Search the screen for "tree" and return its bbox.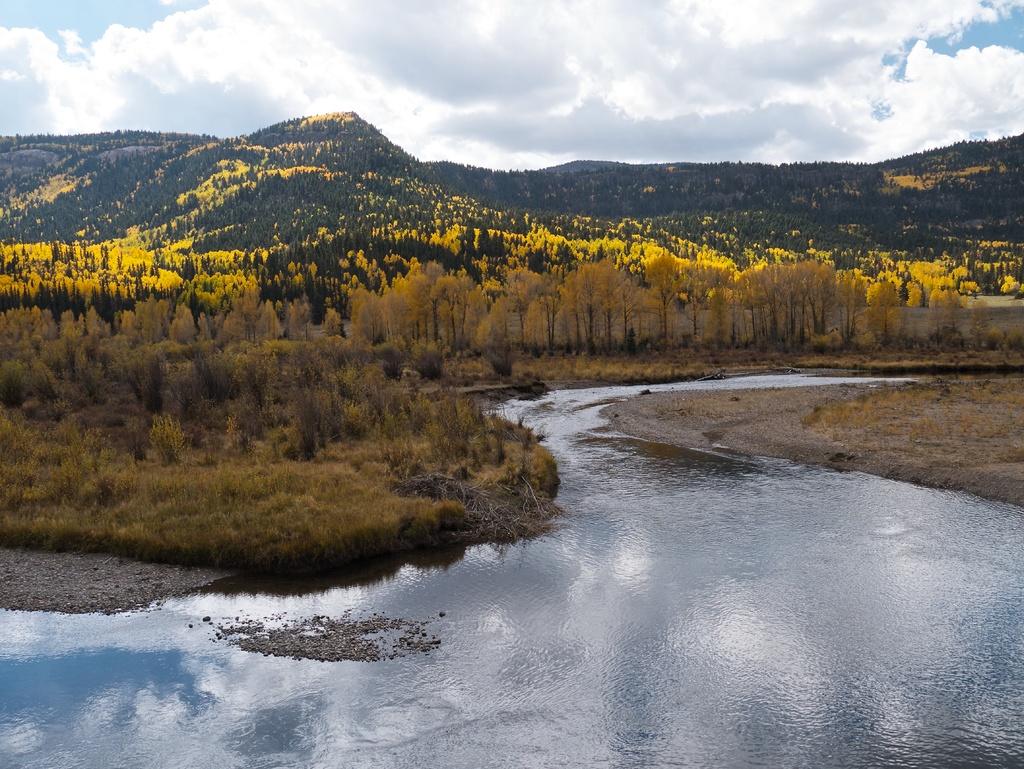
Found: box=[866, 283, 900, 346].
